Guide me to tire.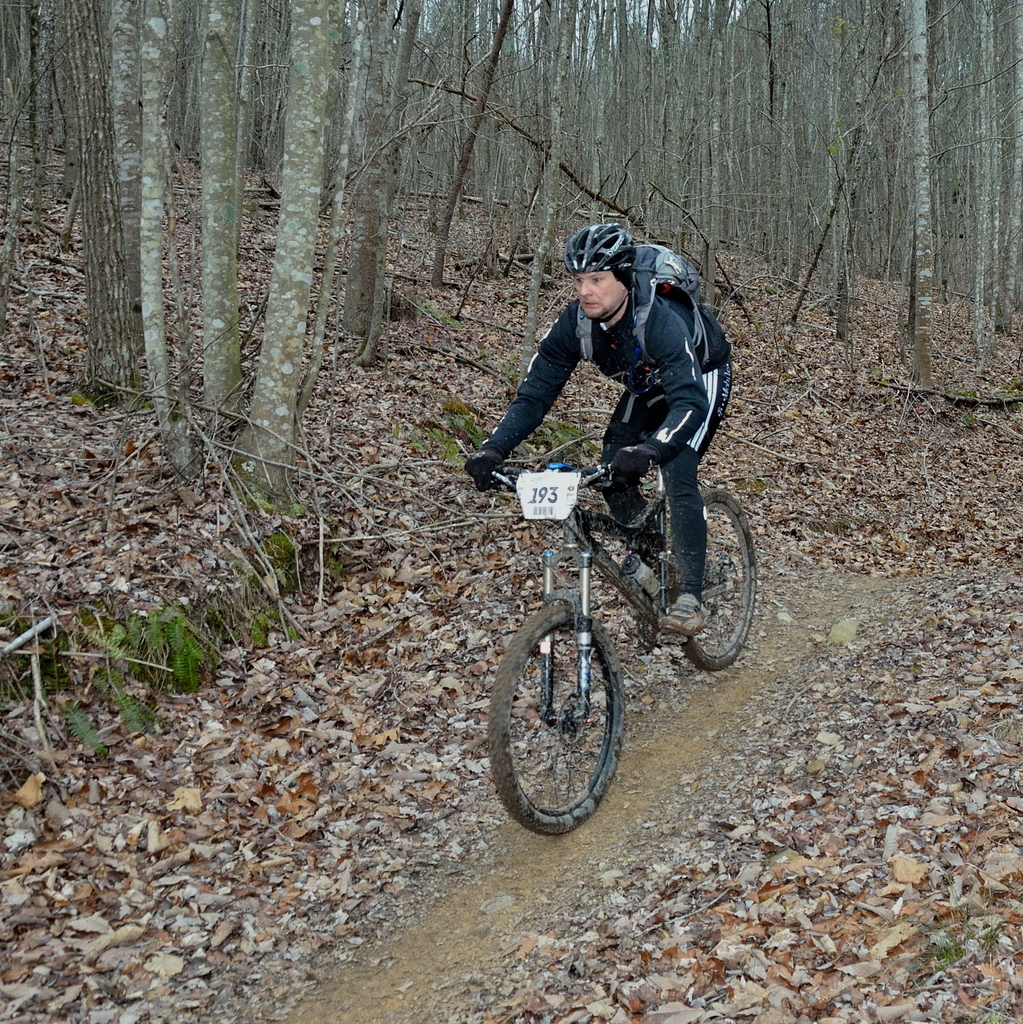
Guidance: l=658, t=475, r=759, b=673.
